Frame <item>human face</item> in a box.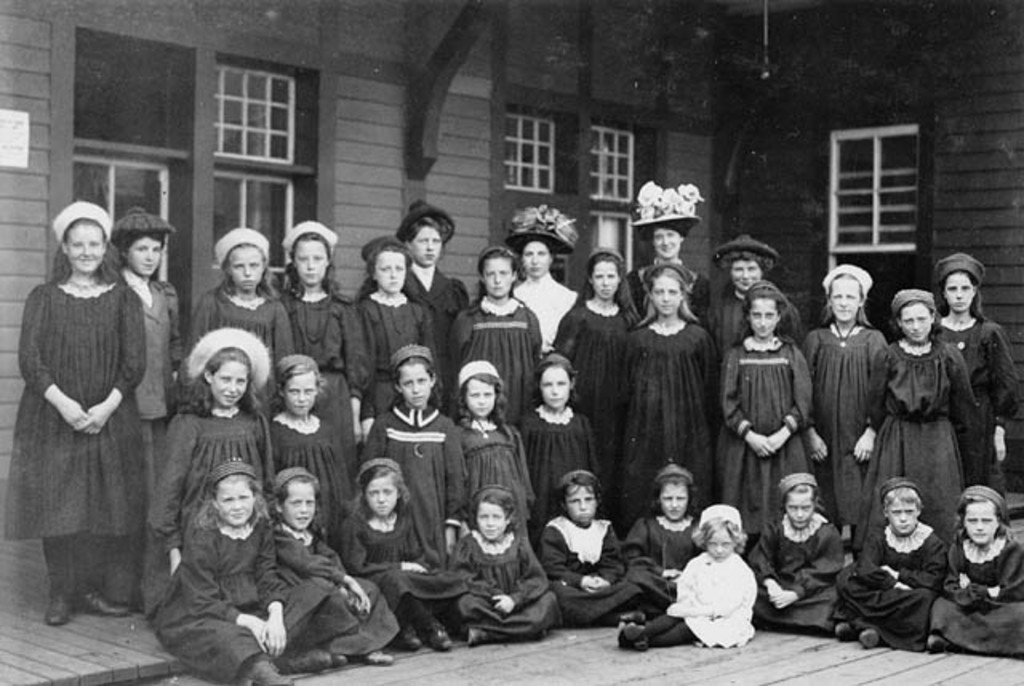
[left=658, top=481, right=688, bottom=520].
